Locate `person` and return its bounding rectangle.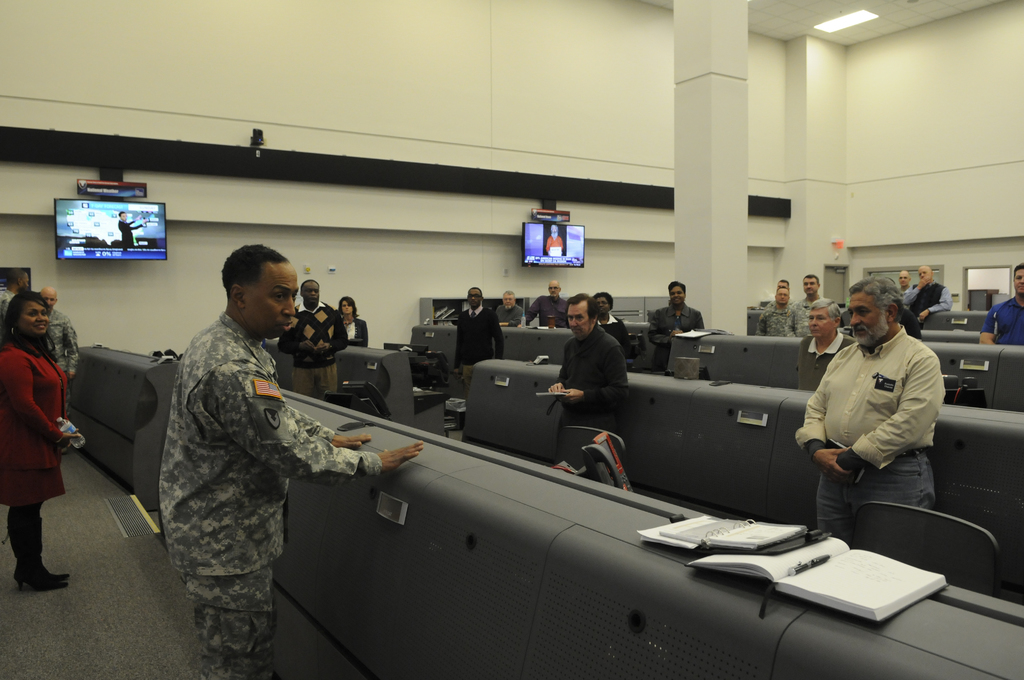
<bbox>525, 280, 574, 327</bbox>.
